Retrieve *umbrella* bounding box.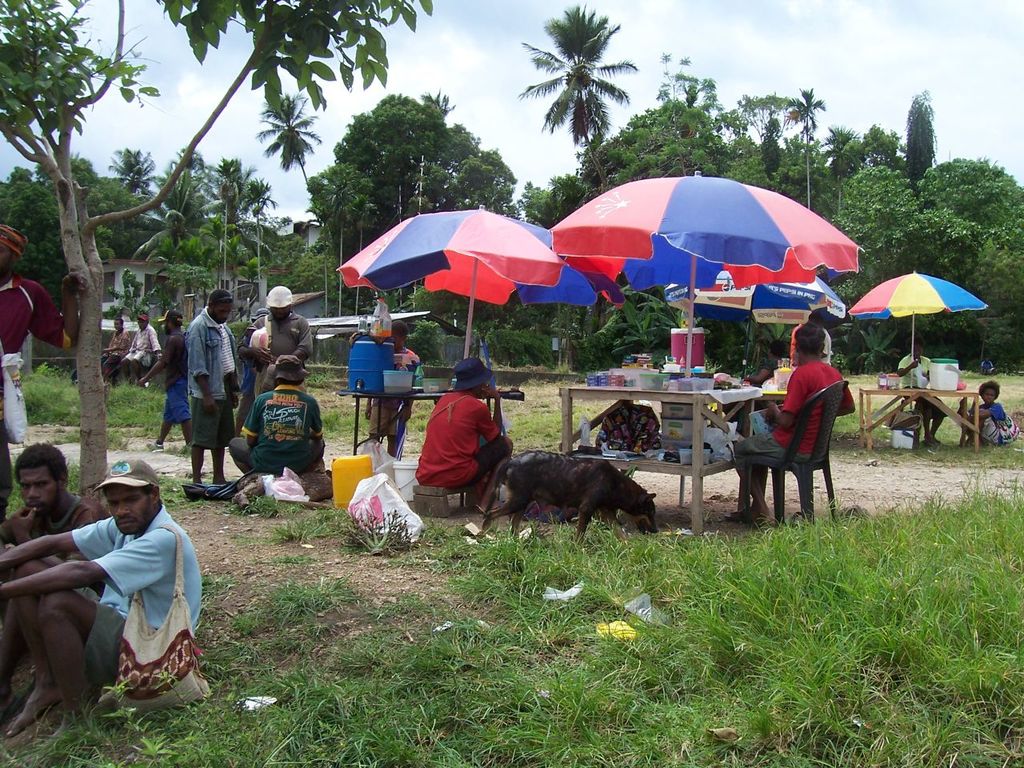
Bounding box: detection(546, 170, 870, 510).
